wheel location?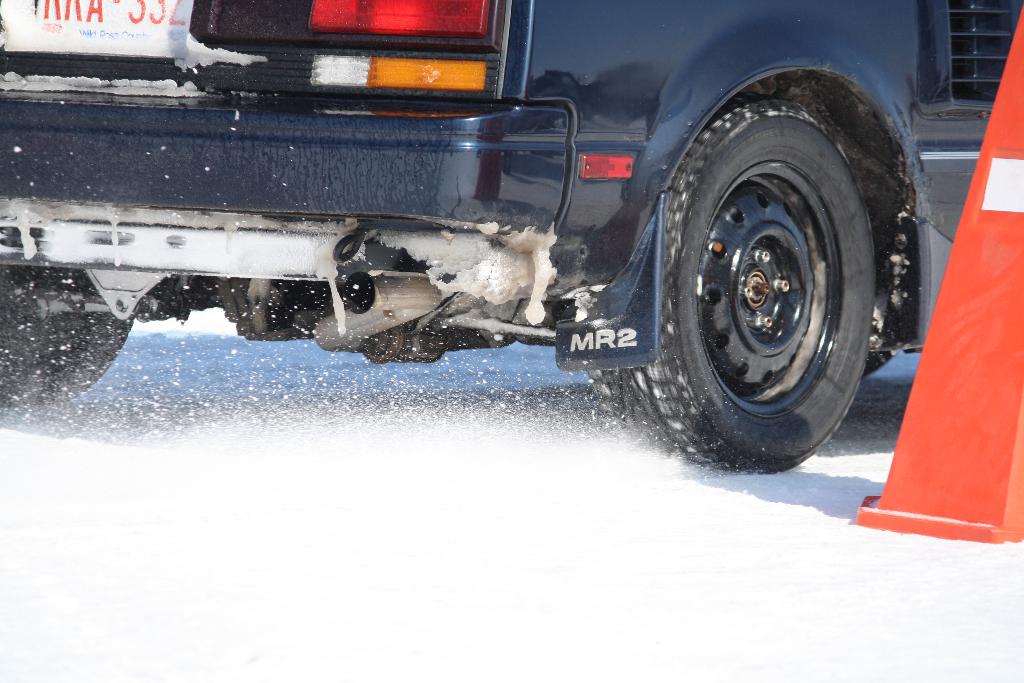
bbox=[0, 272, 135, 421]
